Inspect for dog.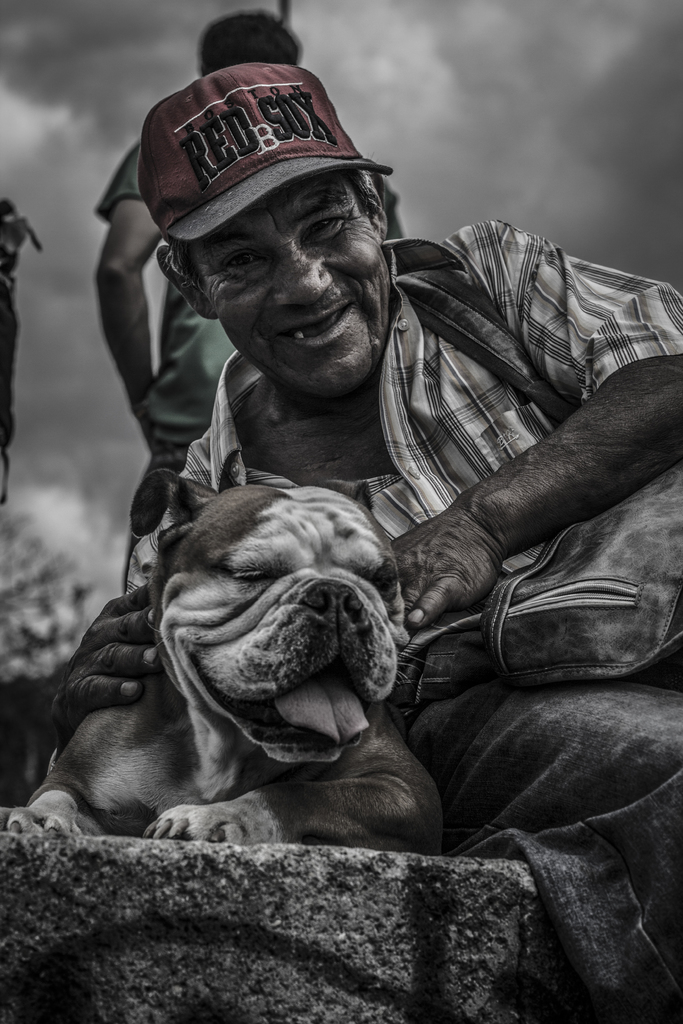
Inspection: [0, 463, 442, 860].
